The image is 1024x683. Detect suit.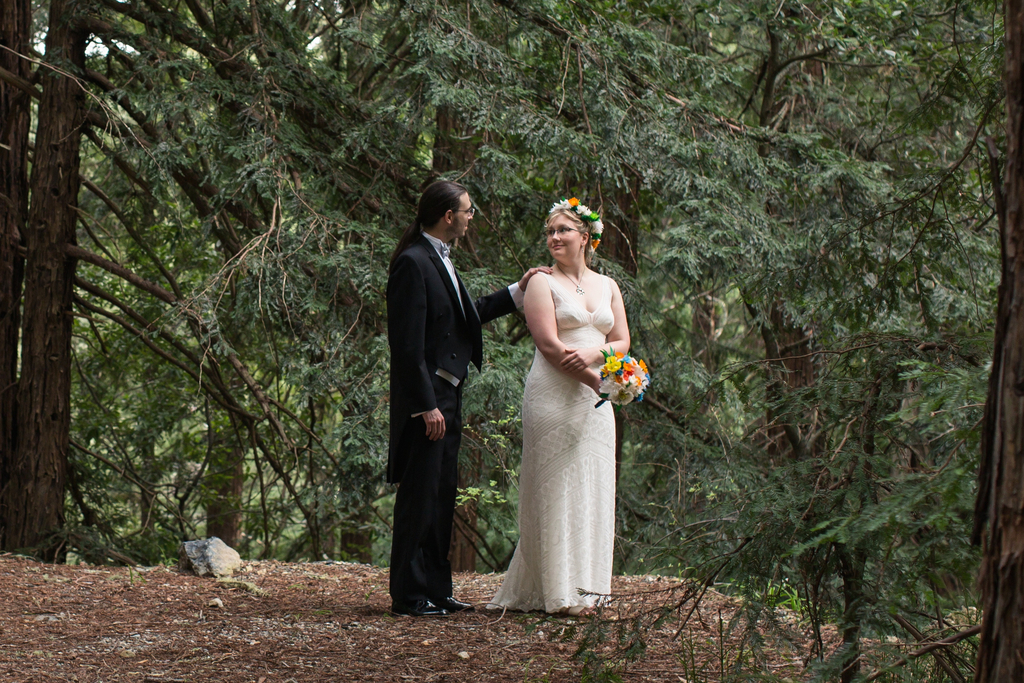
Detection: detection(380, 193, 498, 610).
